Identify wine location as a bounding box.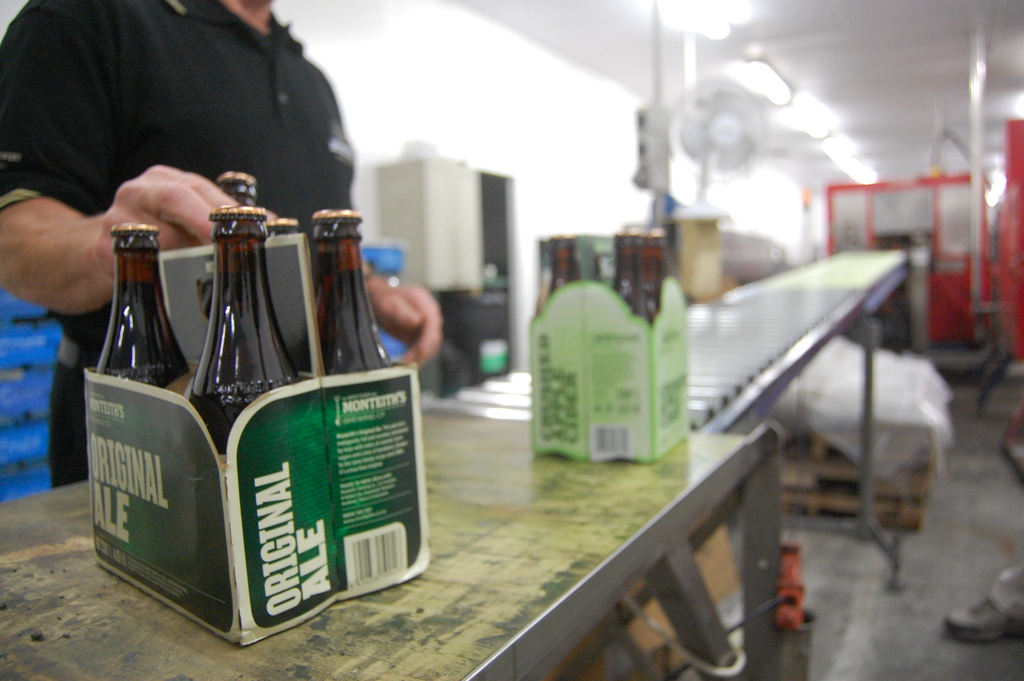
box=[179, 201, 299, 456].
